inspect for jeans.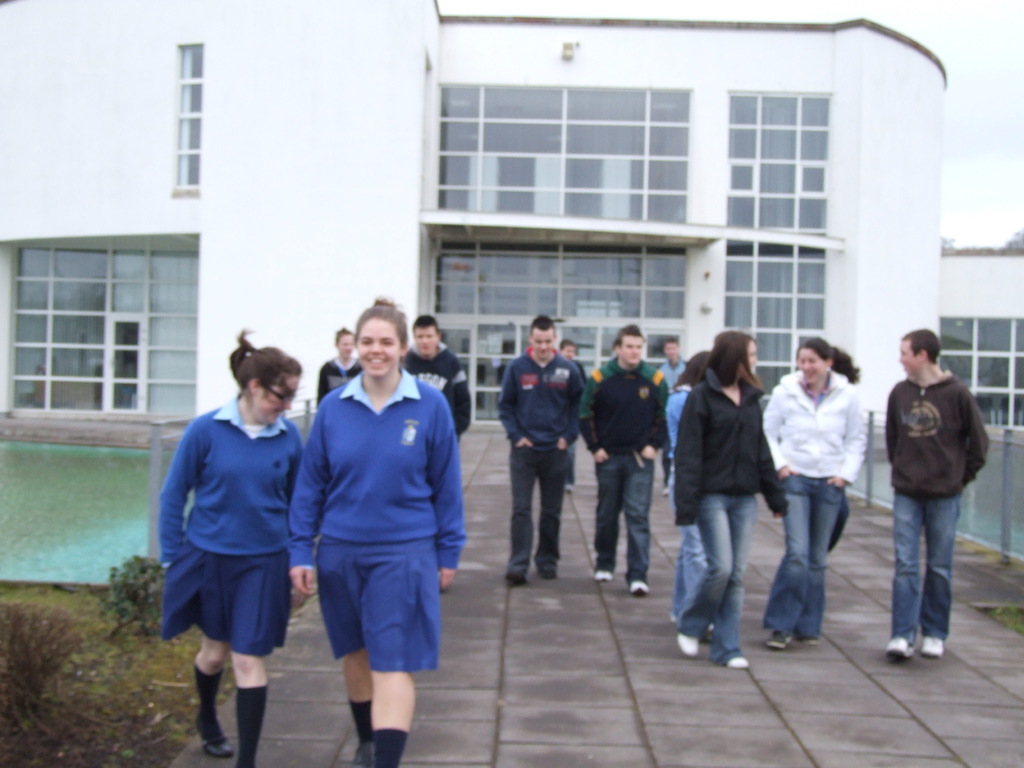
Inspection: 590/451/649/582.
